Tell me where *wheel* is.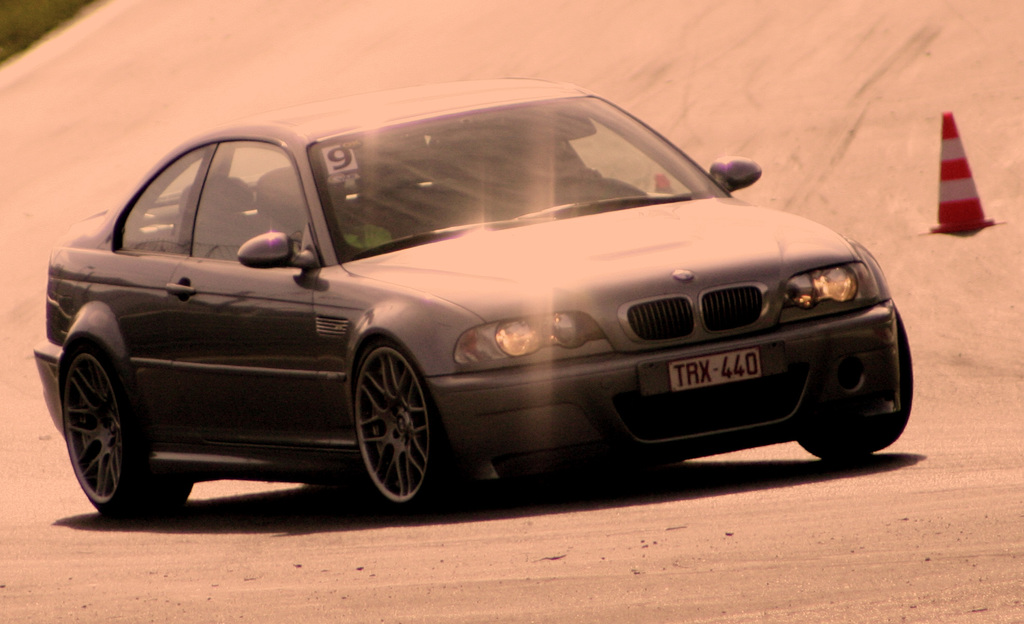
*wheel* is at 801/304/910/460.
